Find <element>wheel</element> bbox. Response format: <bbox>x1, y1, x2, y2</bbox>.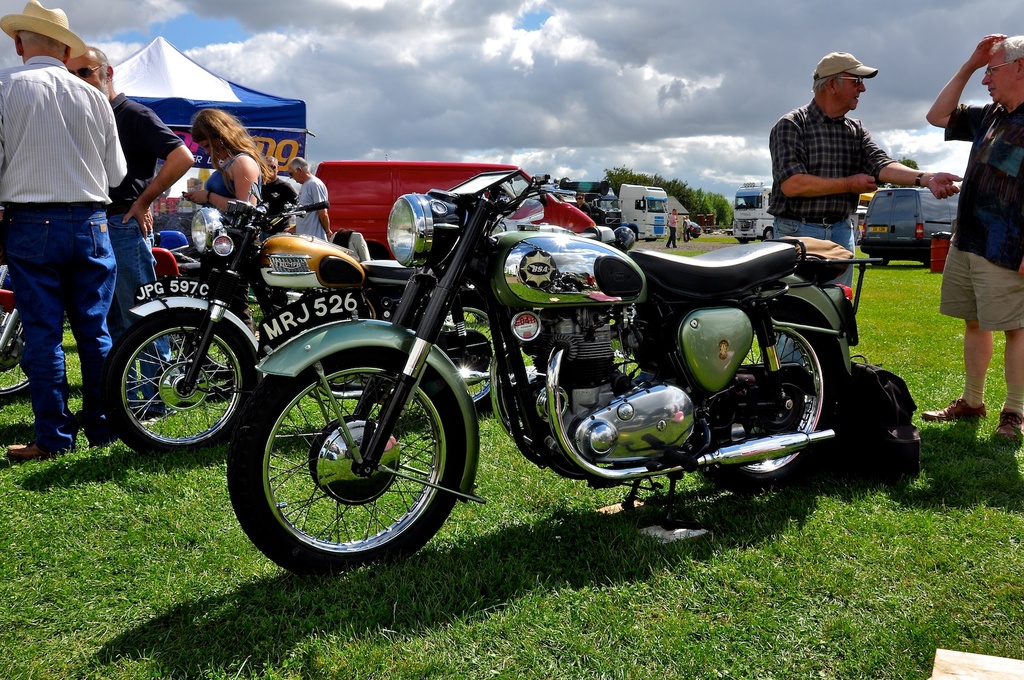
<bbox>104, 308, 256, 455</bbox>.
